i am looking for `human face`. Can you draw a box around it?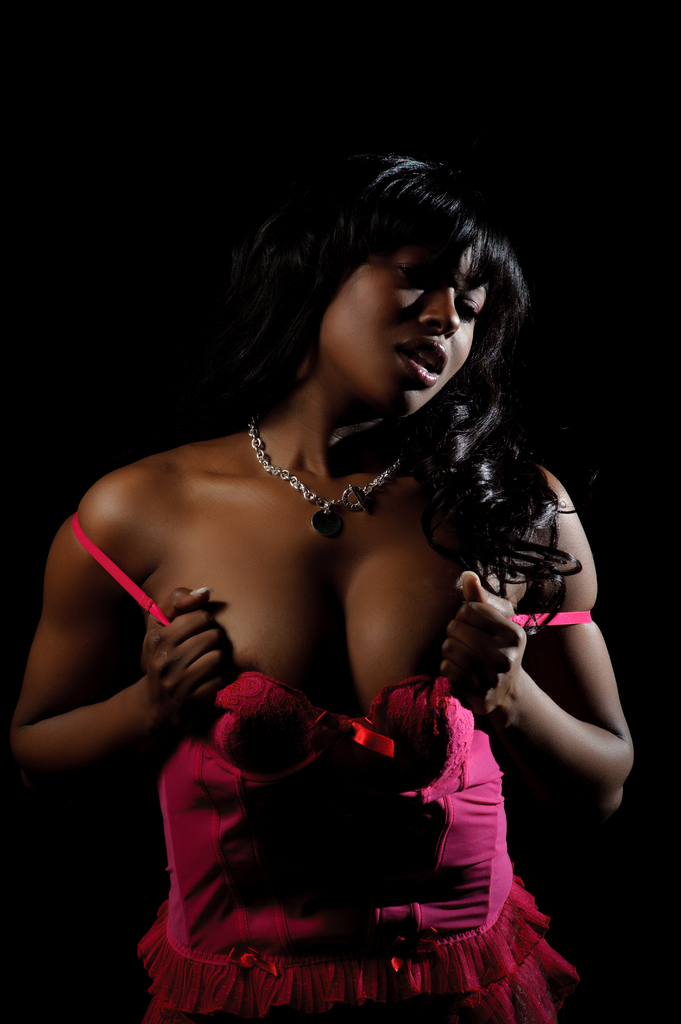
Sure, the bounding box is <region>323, 245, 485, 420</region>.
